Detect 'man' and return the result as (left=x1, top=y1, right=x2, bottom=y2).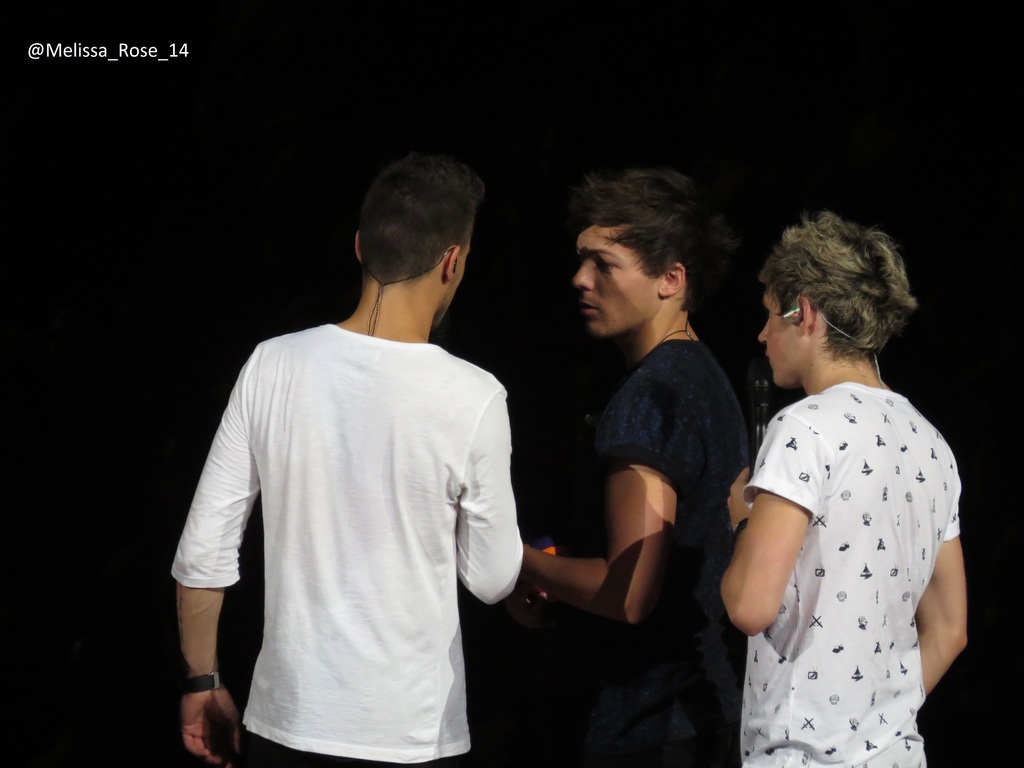
(left=718, top=209, right=973, bottom=767).
